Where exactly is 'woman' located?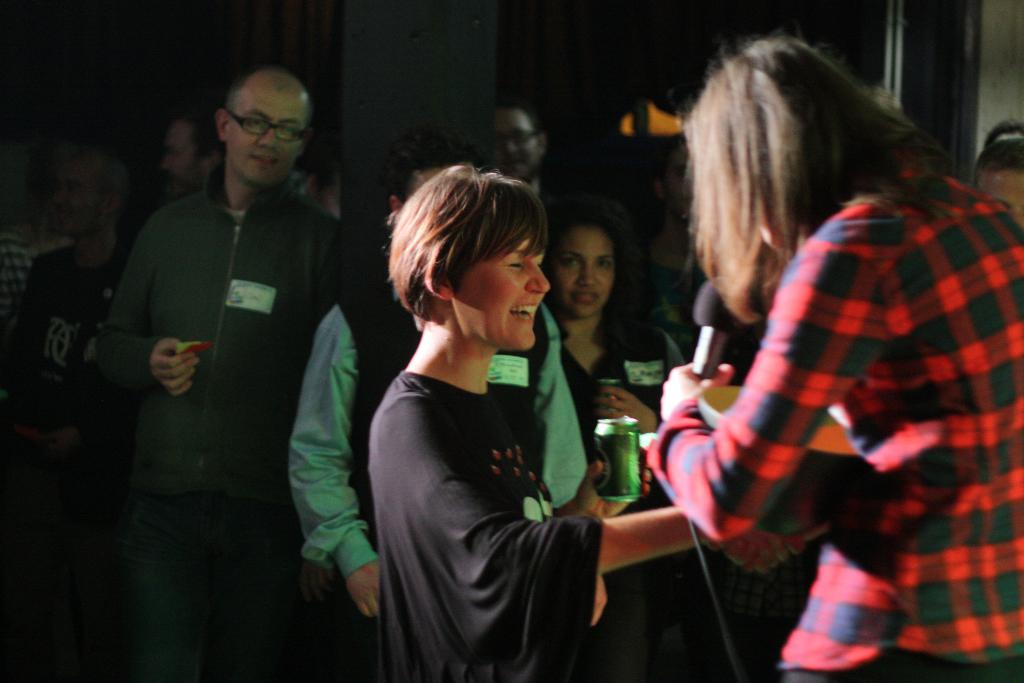
Its bounding box is Rect(367, 165, 803, 682).
